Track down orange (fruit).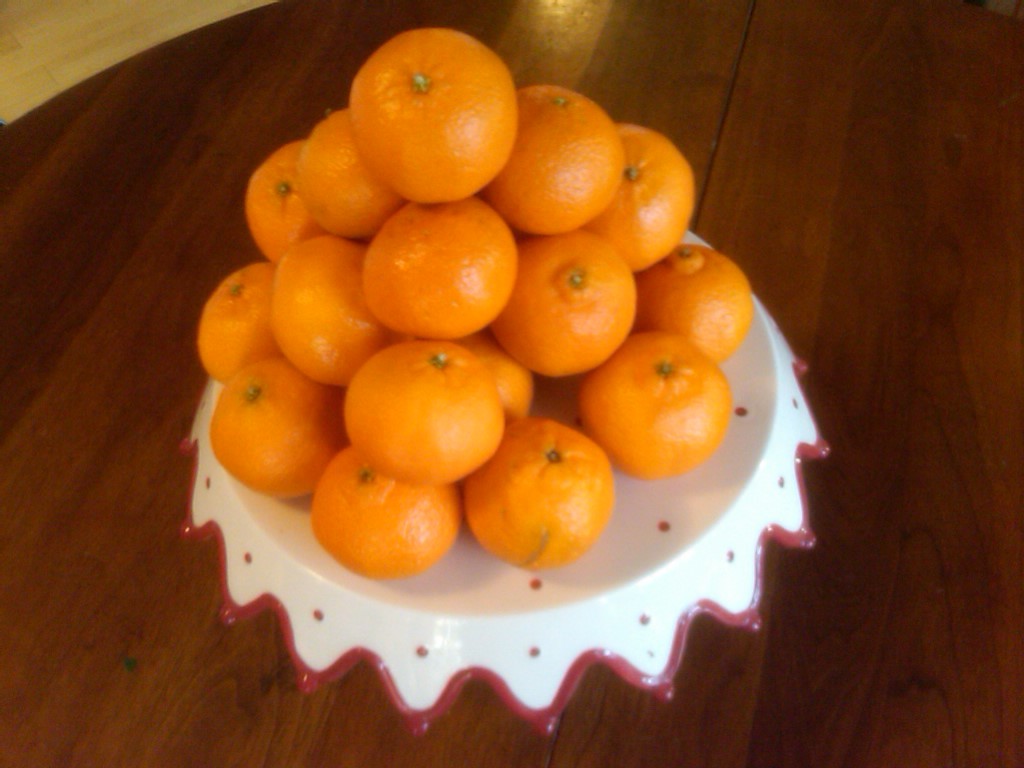
Tracked to BBox(191, 256, 289, 375).
